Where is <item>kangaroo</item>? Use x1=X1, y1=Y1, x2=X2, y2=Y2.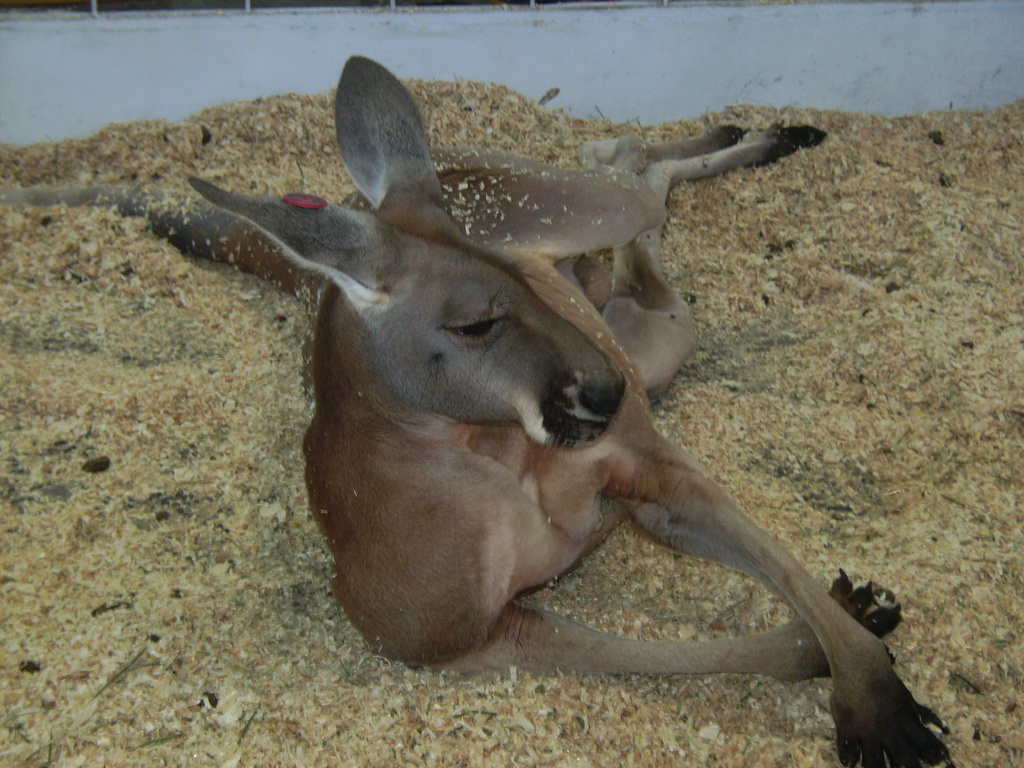
x1=0, y1=56, x2=968, y2=767.
